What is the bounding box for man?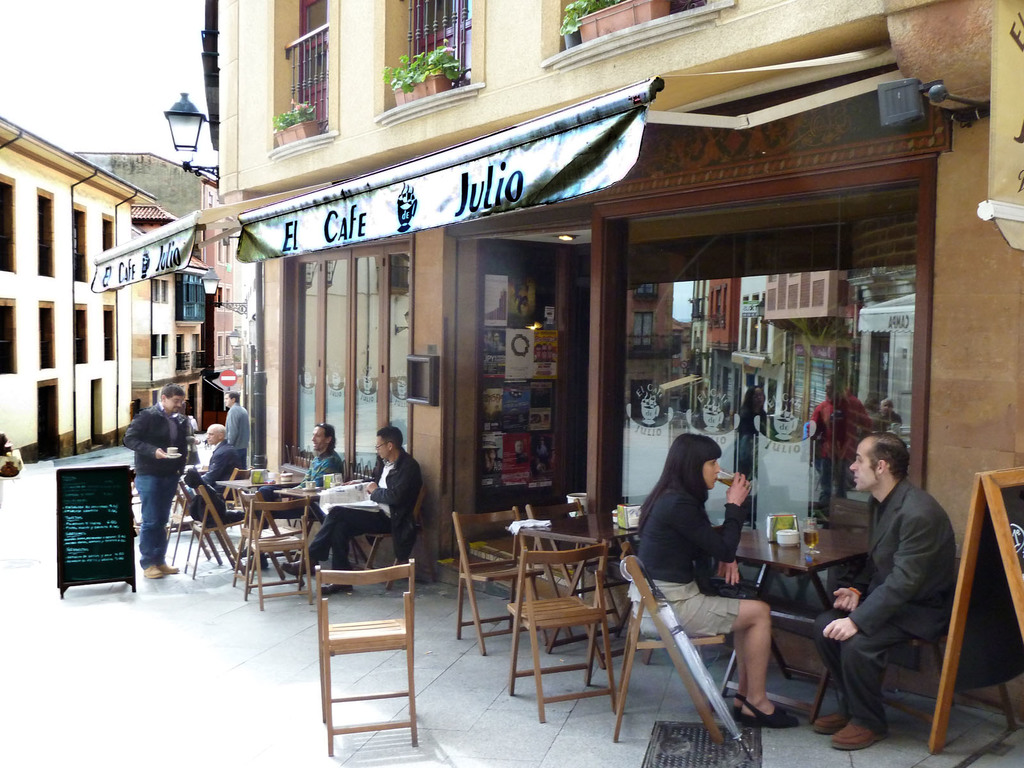
bbox=[236, 422, 347, 560].
